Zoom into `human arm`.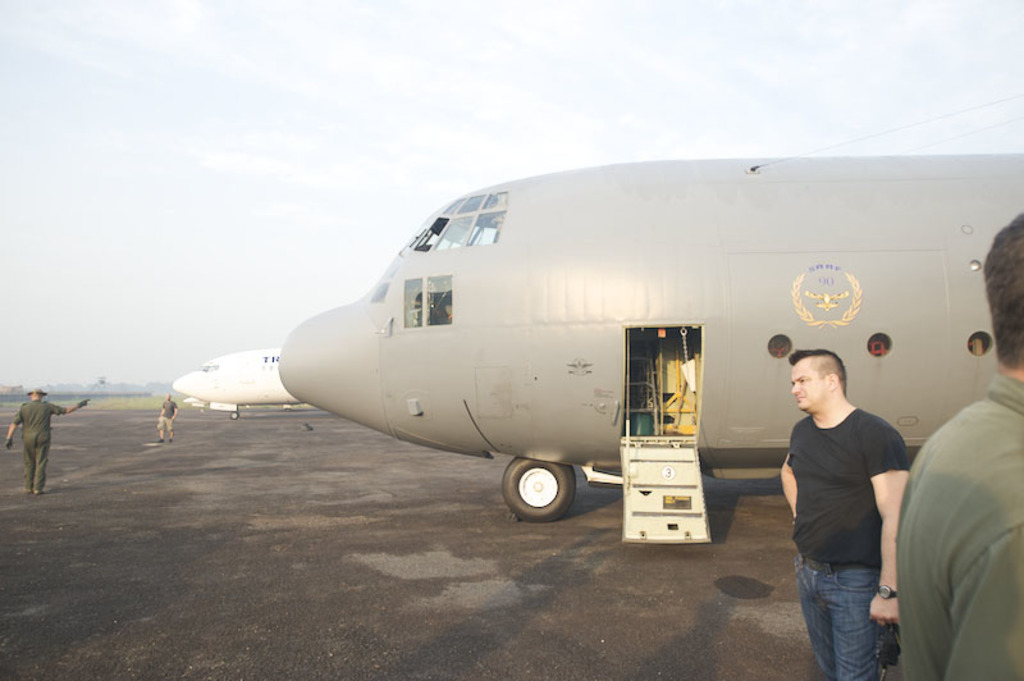
Zoom target: l=6, t=406, r=24, b=451.
